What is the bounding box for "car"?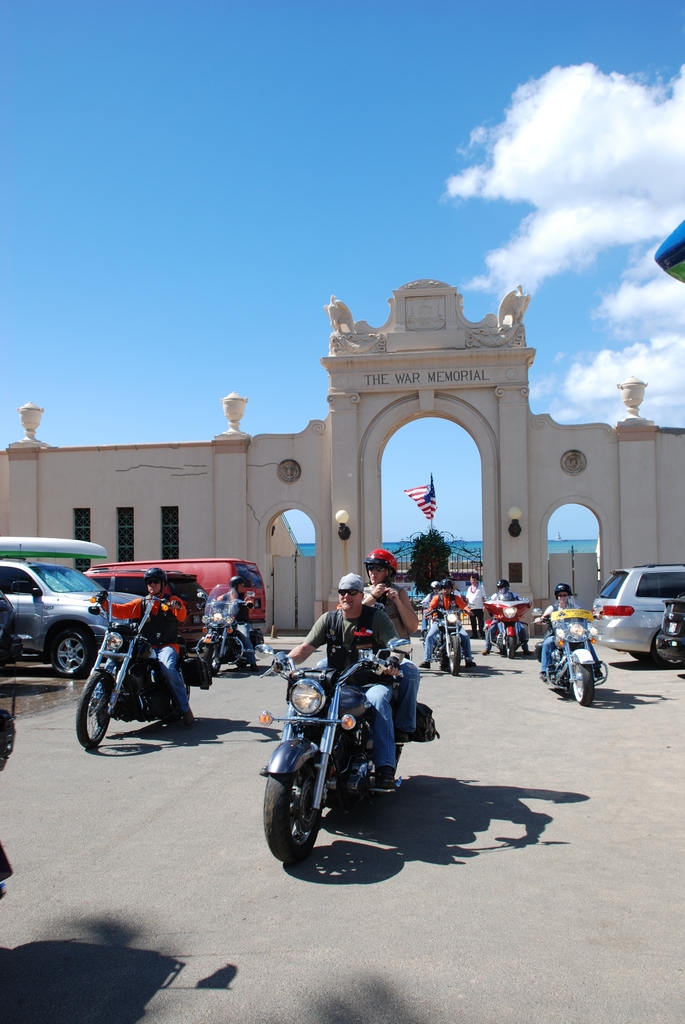
x1=0, y1=544, x2=143, y2=682.
